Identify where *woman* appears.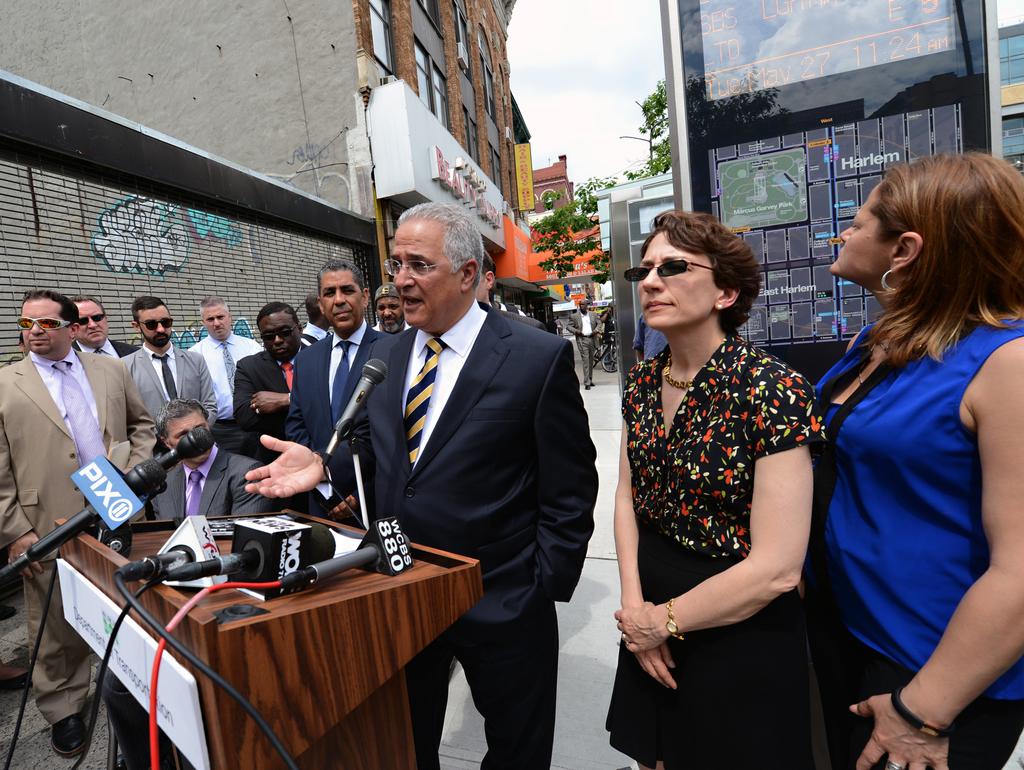
Appears at x1=602 y1=197 x2=829 y2=752.
